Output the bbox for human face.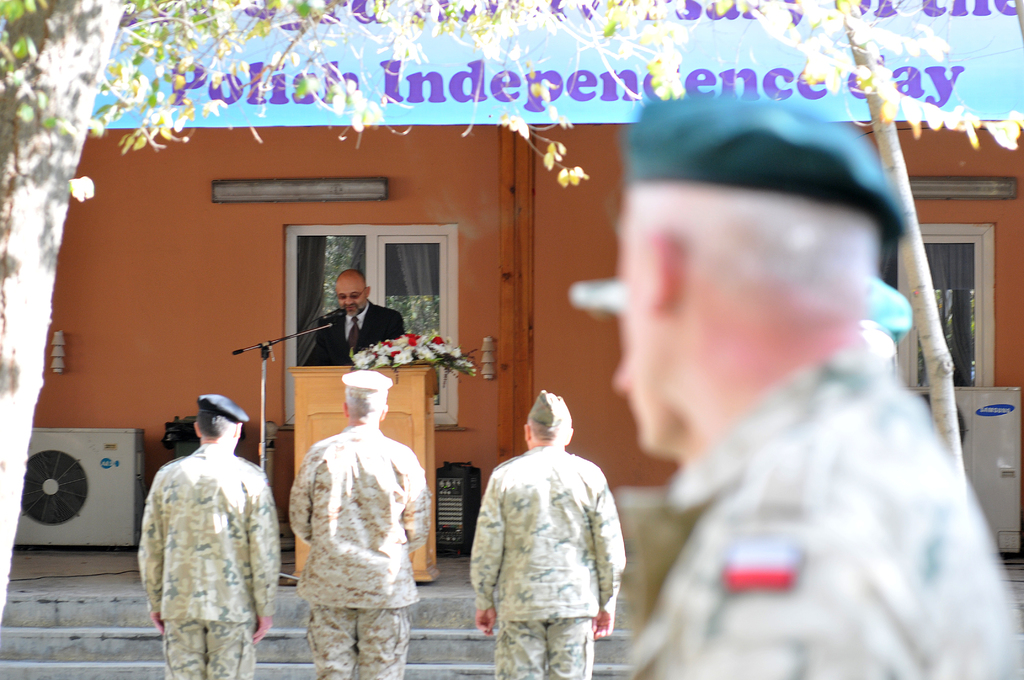
bbox(618, 203, 662, 458).
